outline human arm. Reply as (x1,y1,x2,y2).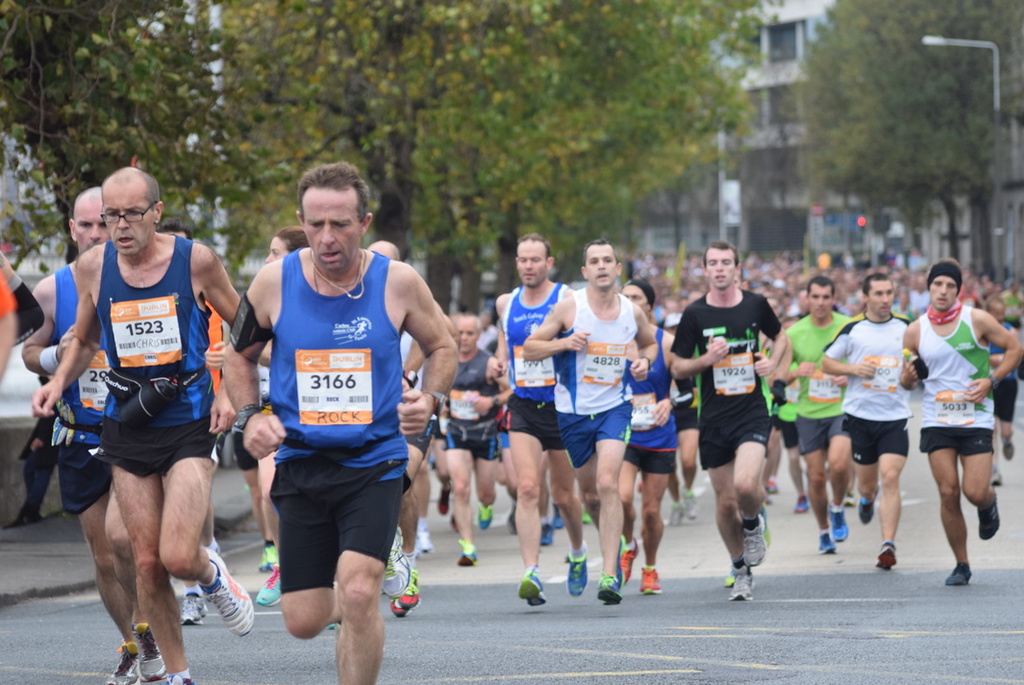
(764,318,813,385).
